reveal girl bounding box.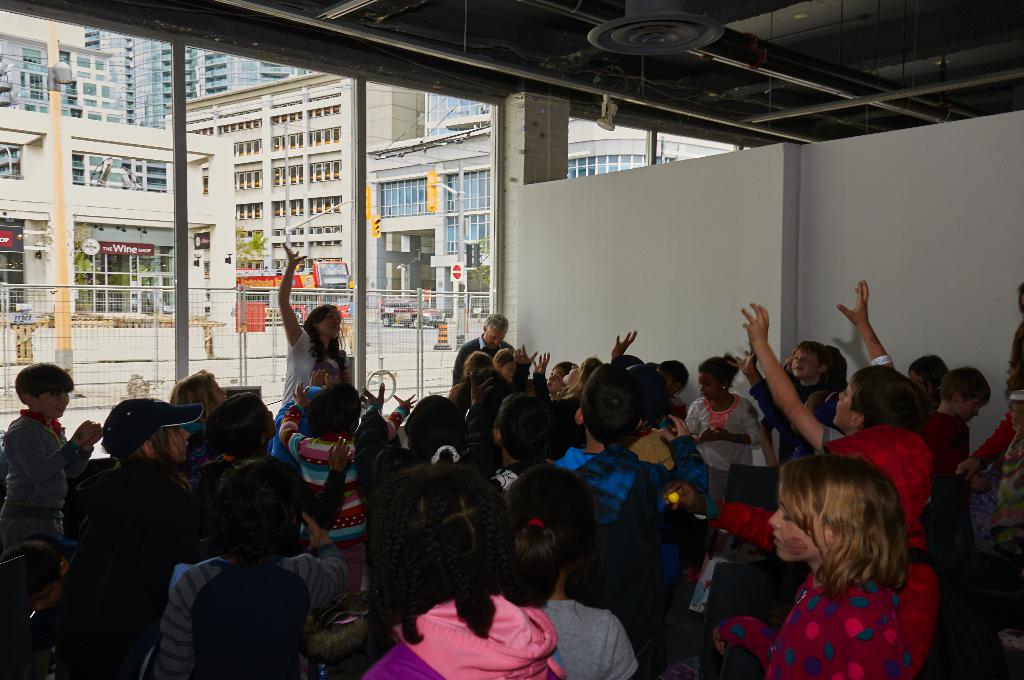
Revealed: (left=552, top=354, right=605, bottom=397).
